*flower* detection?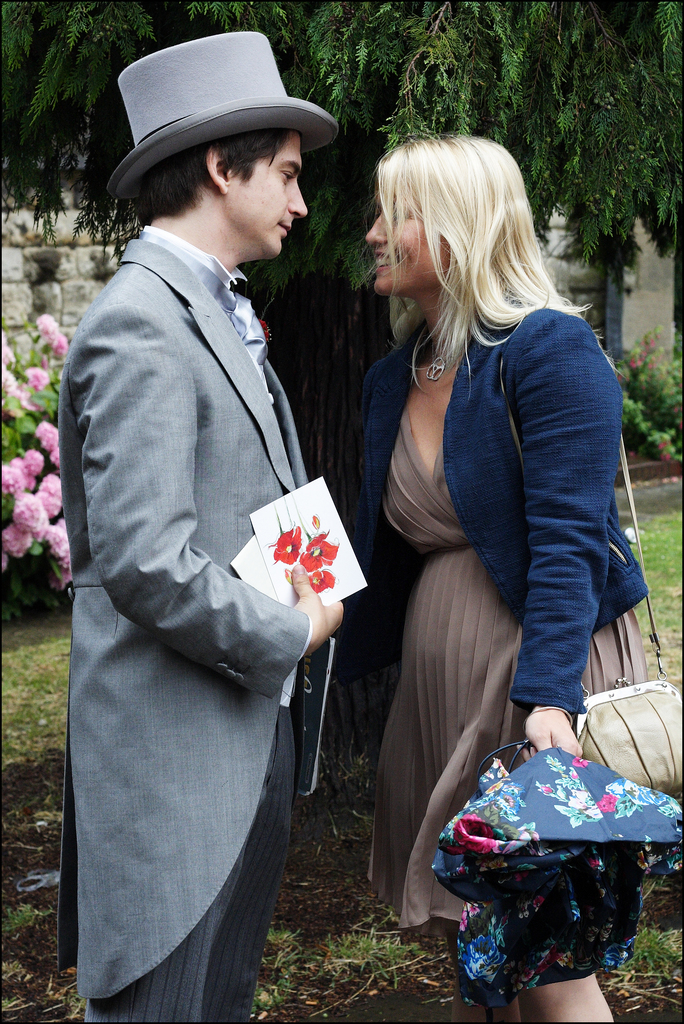
265,511,300,565
